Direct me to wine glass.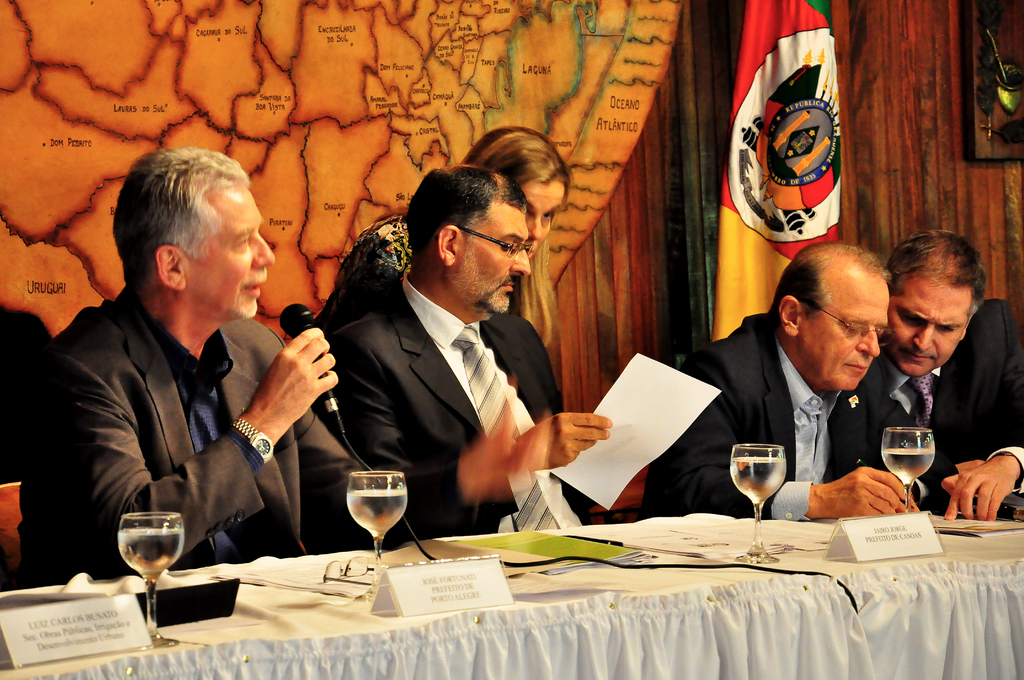
Direction: (left=880, top=429, right=934, bottom=513).
